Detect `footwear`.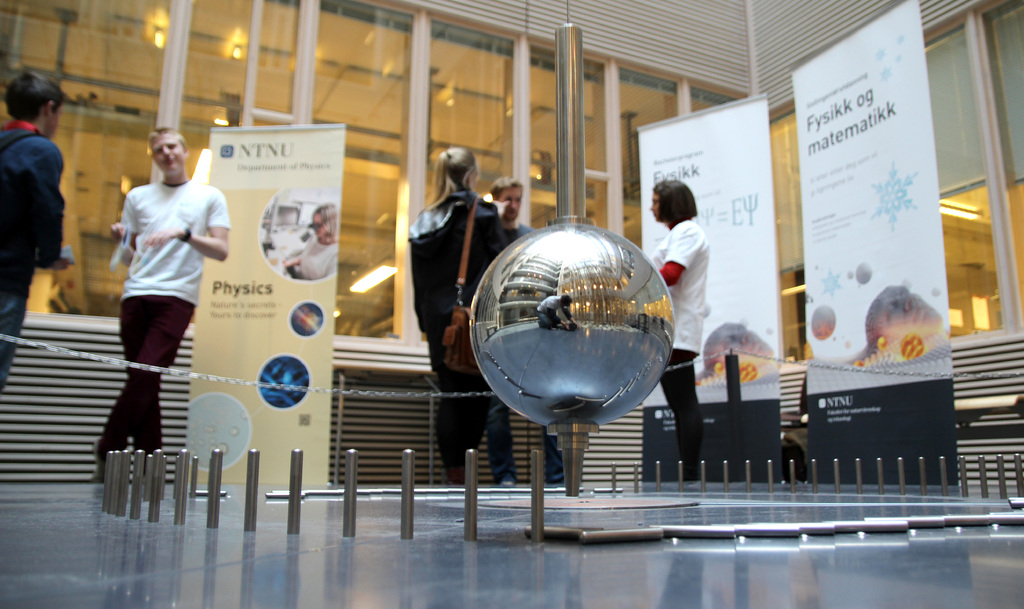
Detected at [447, 468, 463, 486].
